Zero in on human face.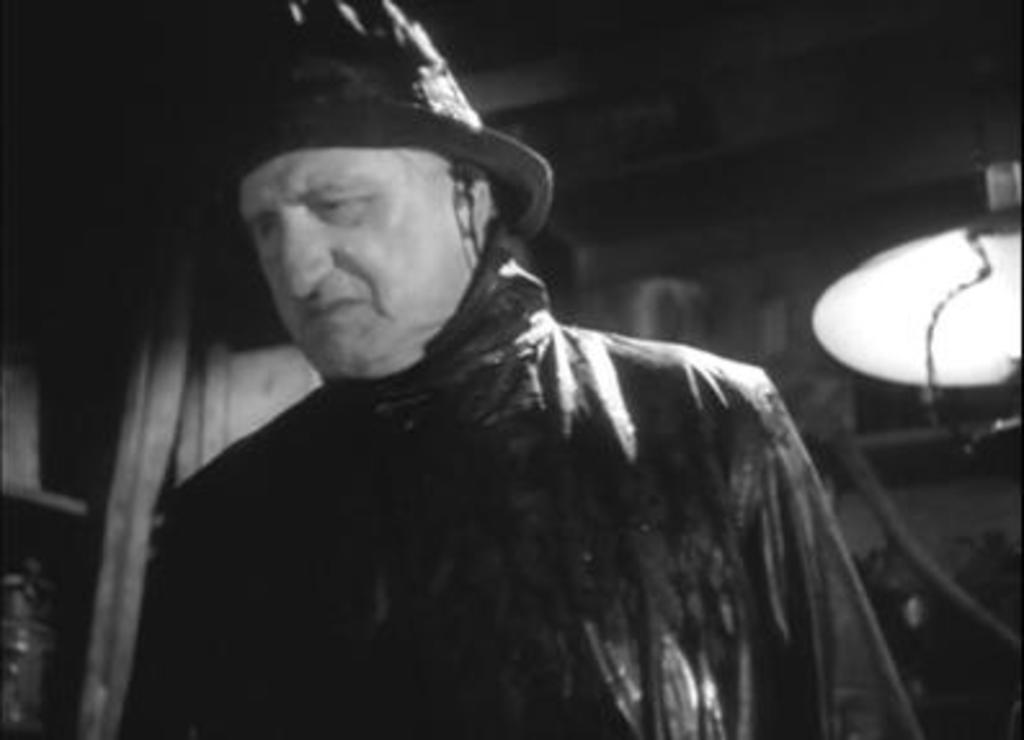
Zeroed in: l=232, t=150, r=469, b=369.
